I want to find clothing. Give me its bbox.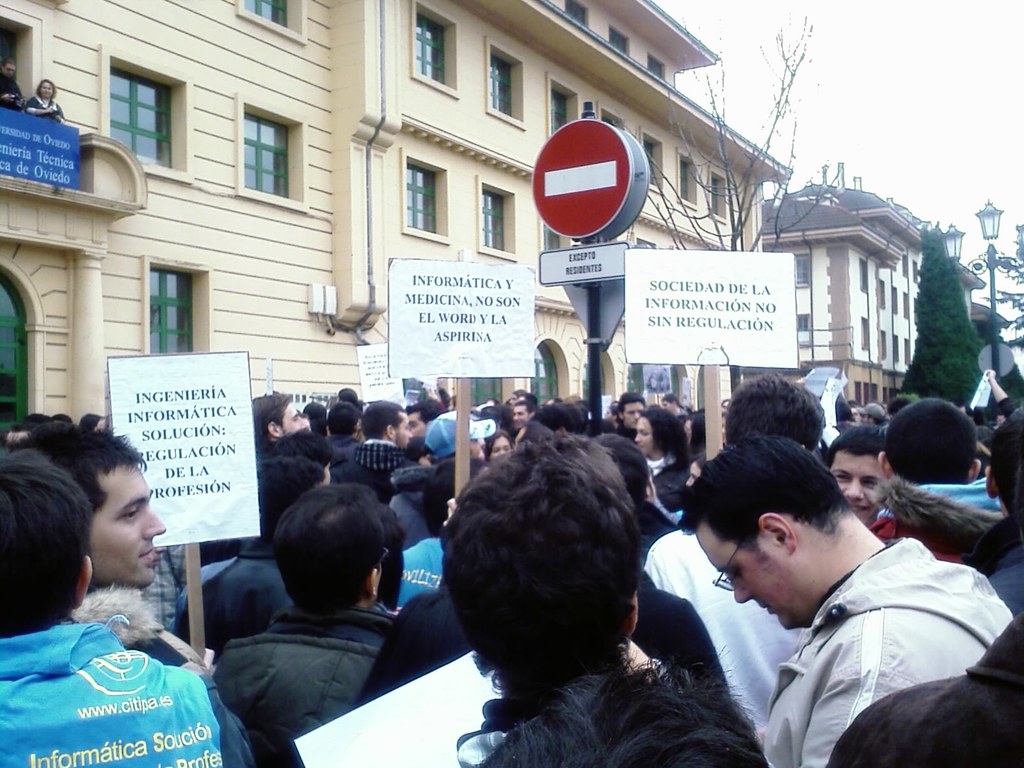
x1=169, y1=535, x2=294, y2=650.
